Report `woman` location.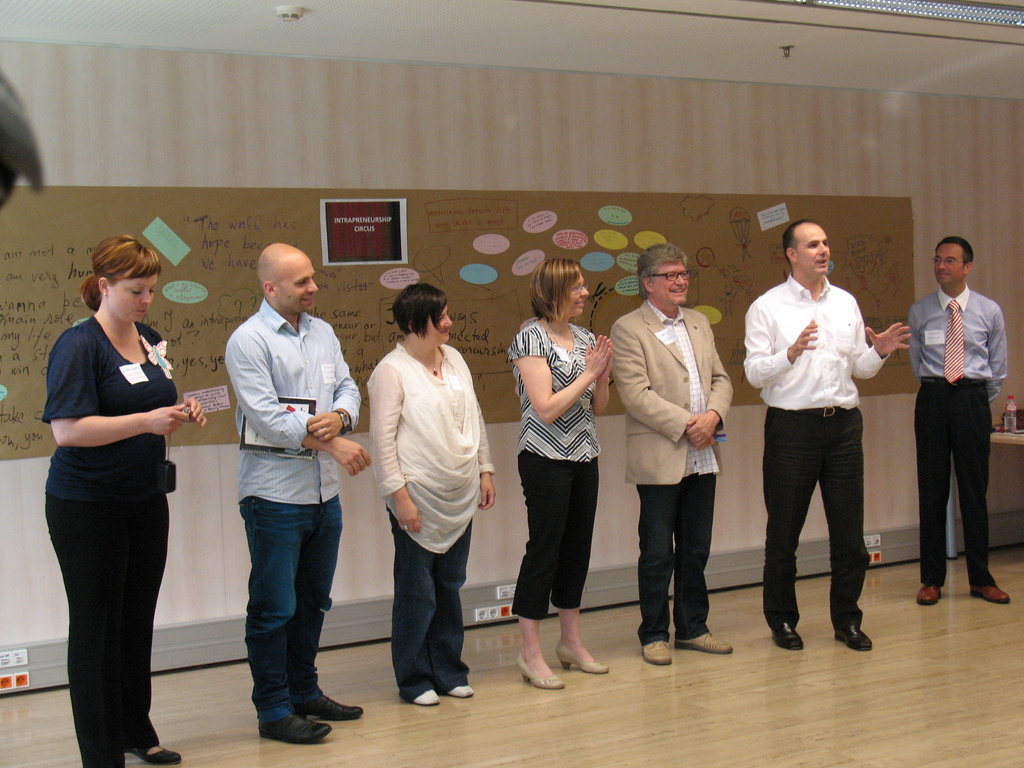
Report: (376,287,499,706).
